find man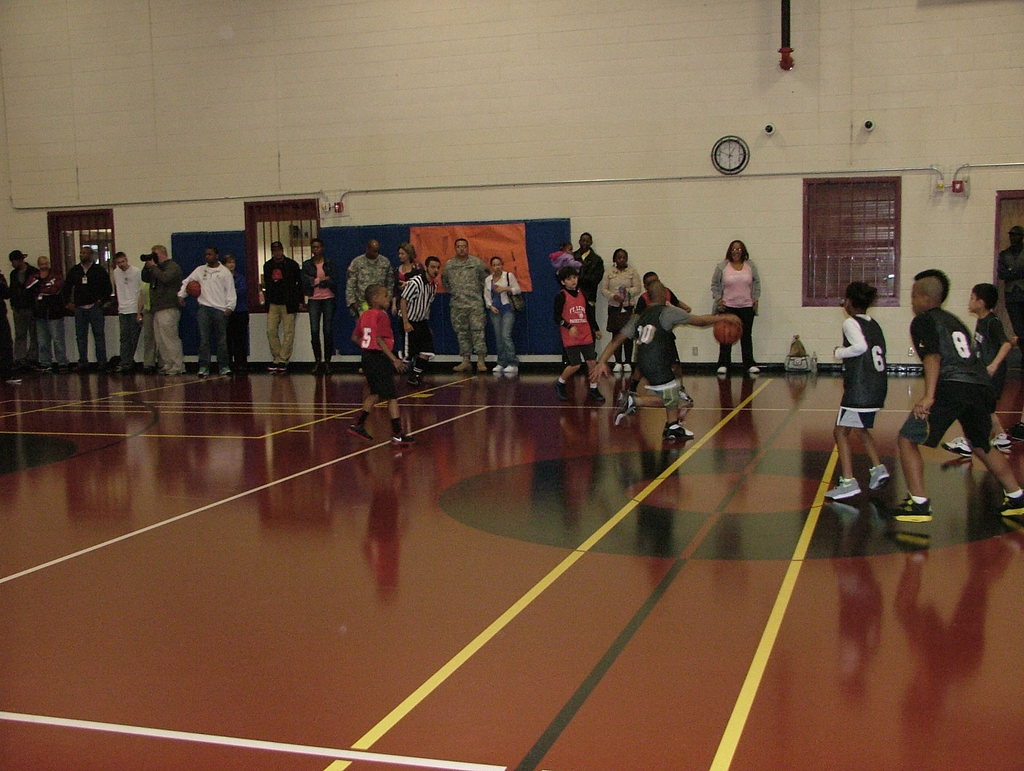
x1=396, y1=256, x2=442, y2=388
